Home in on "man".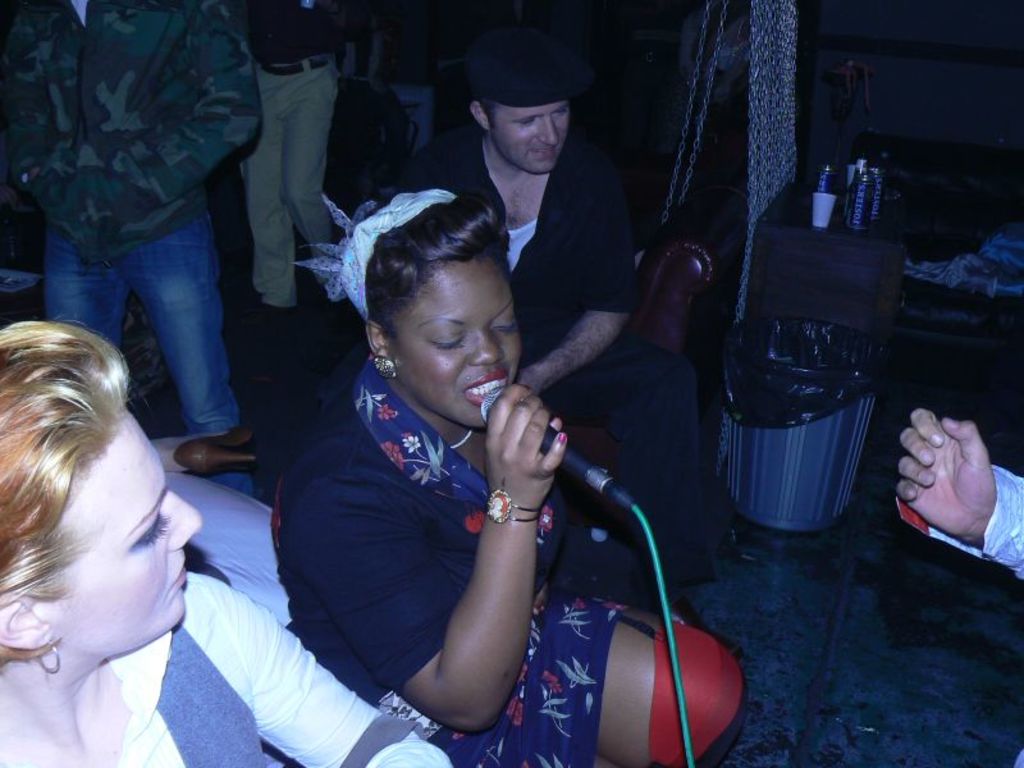
Homed in at [x1=393, y1=41, x2=676, y2=585].
